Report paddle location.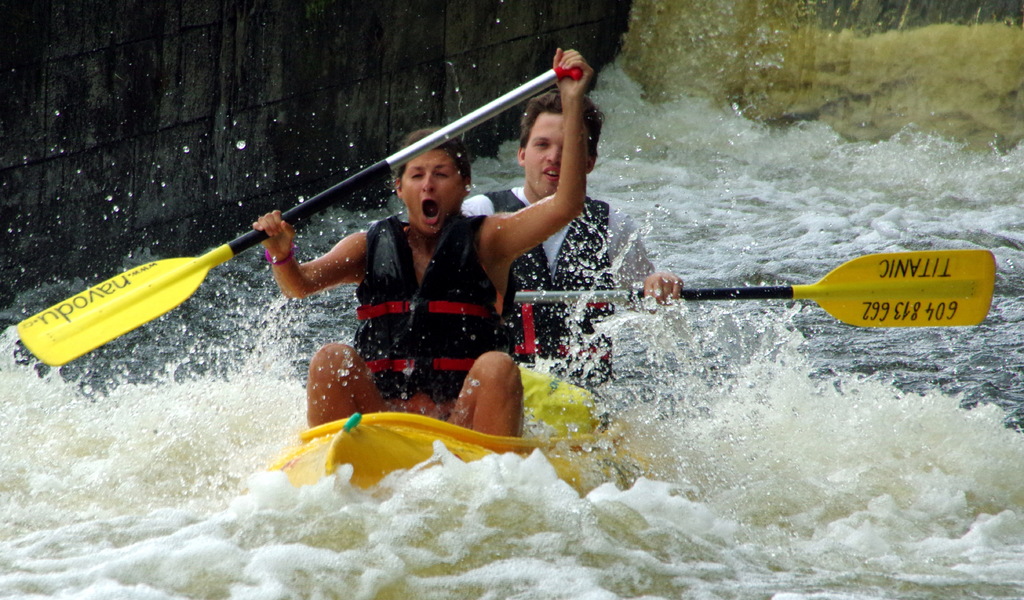
Report: rect(19, 60, 579, 368).
